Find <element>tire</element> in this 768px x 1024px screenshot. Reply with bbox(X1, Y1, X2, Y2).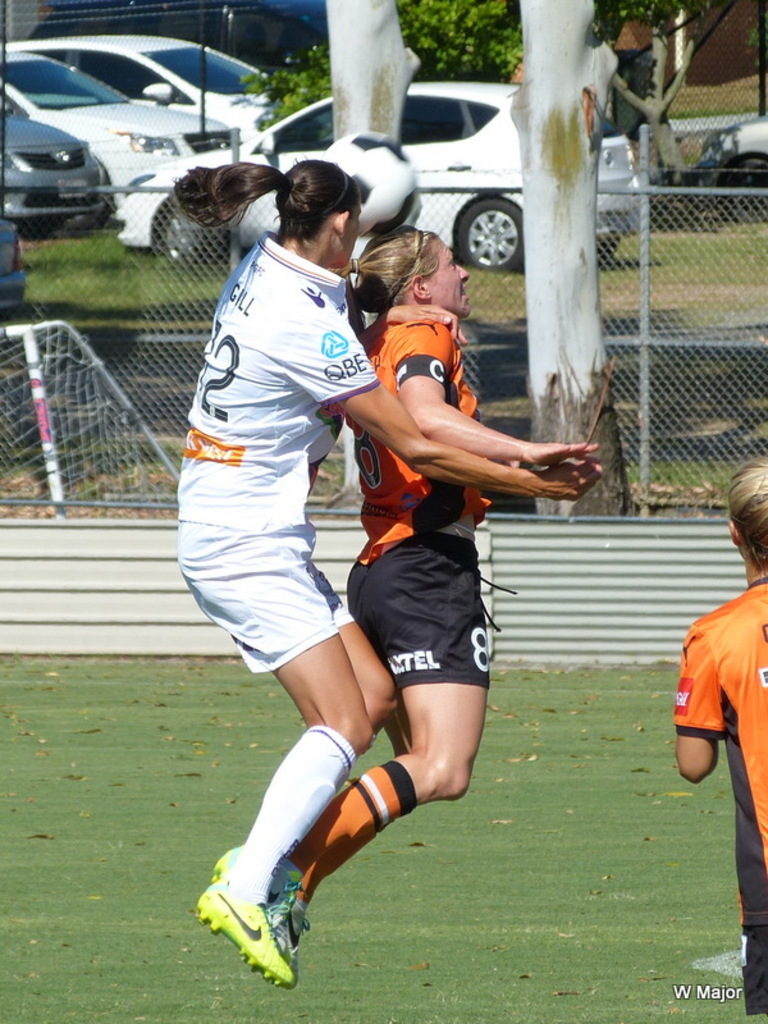
bbox(154, 210, 229, 266).
